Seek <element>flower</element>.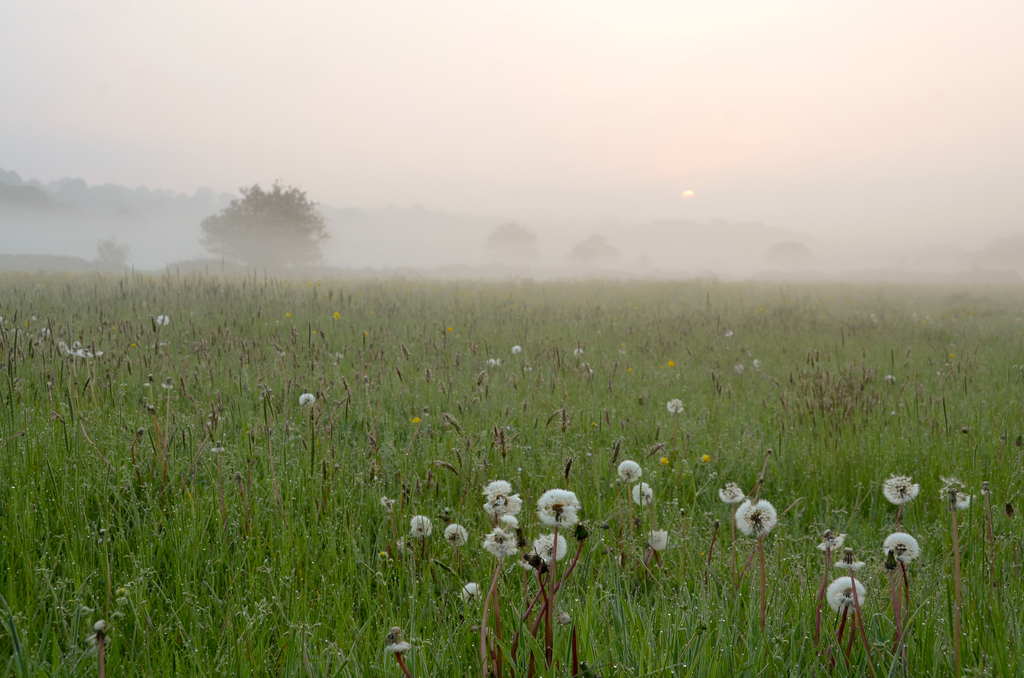
left=633, top=483, right=652, bottom=507.
